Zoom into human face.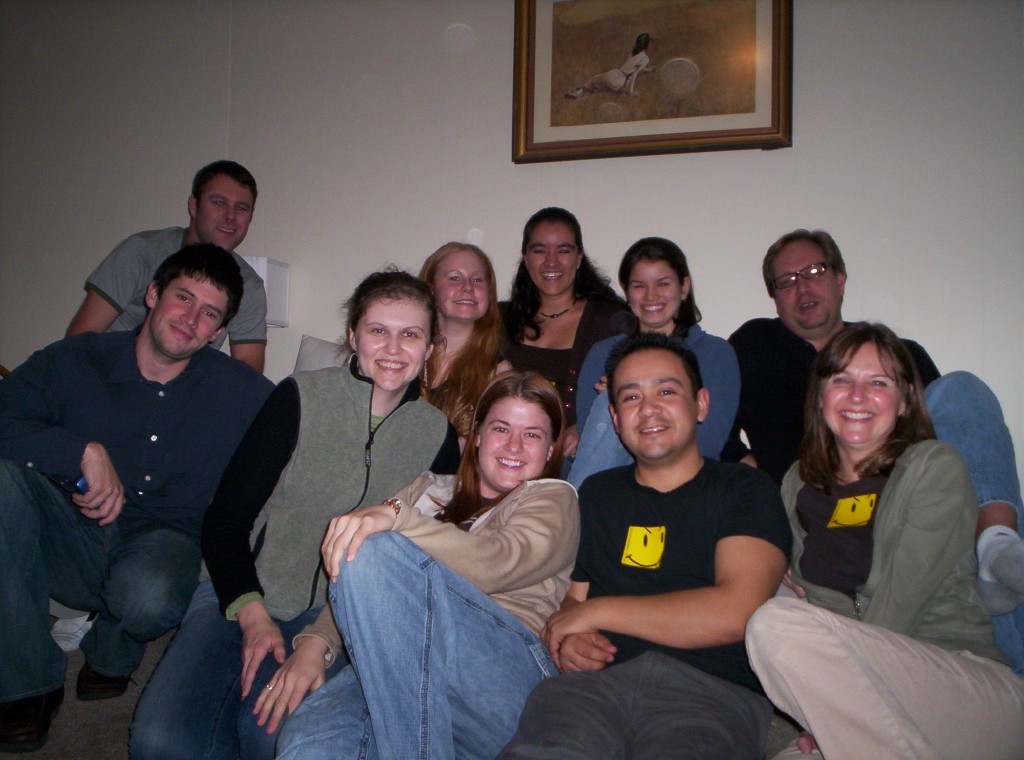
Zoom target: Rect(196, 176, 257, 248).
